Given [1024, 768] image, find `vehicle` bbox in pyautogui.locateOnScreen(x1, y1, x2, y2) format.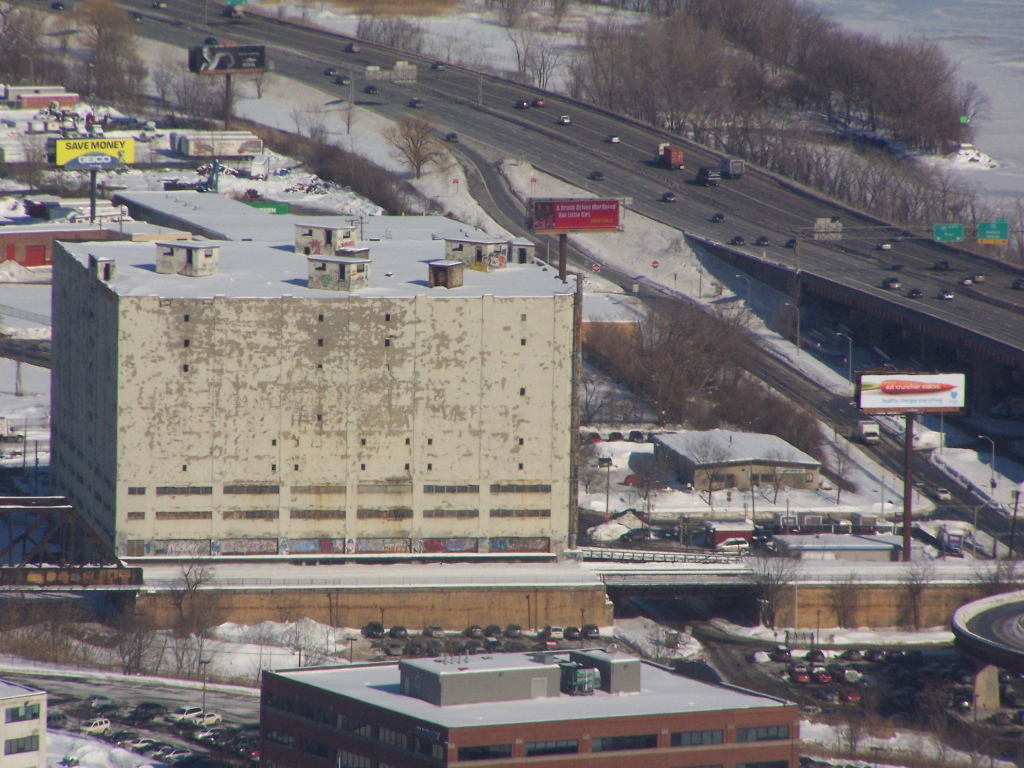
pyautogui.locateOnScreen(908, 292, 927, 303).
